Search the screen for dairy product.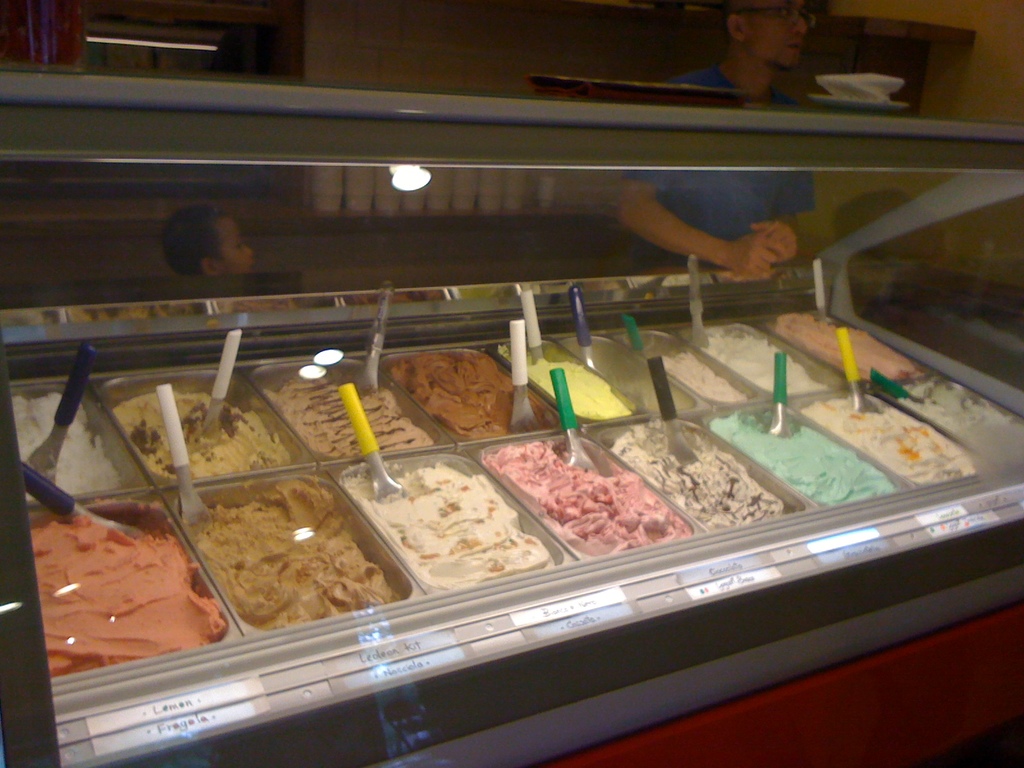
Found at l=158, t=462, r=412, b=639.
